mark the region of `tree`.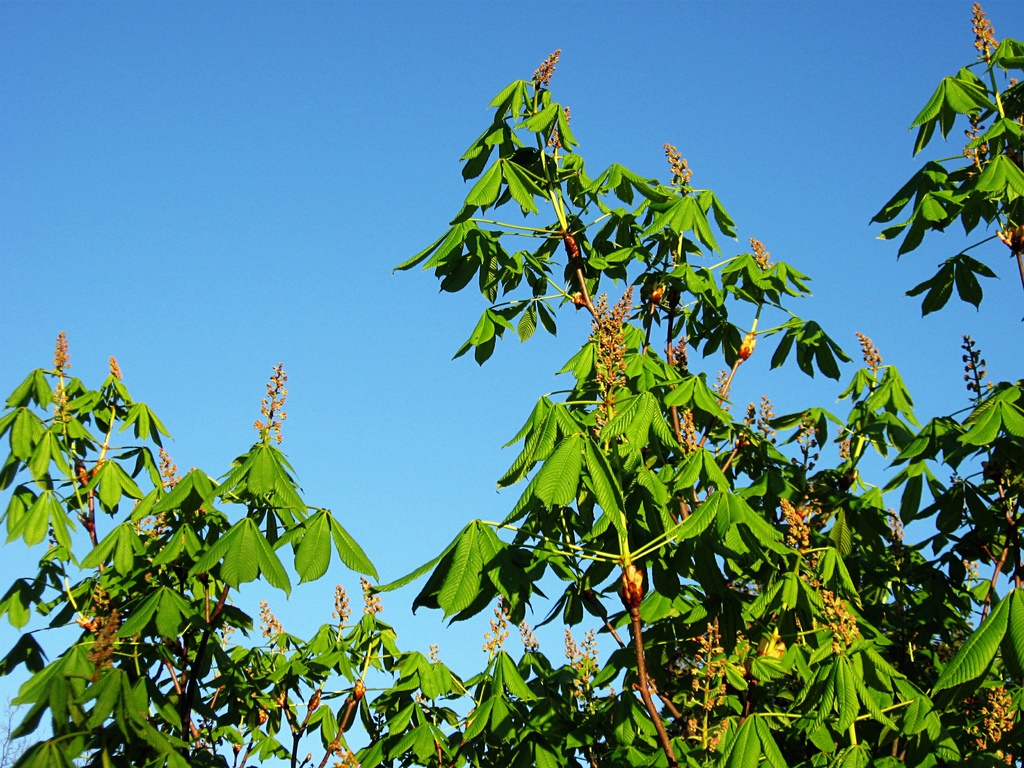
Region: [x1=0, y1=0, x2=1023, y2=767].
